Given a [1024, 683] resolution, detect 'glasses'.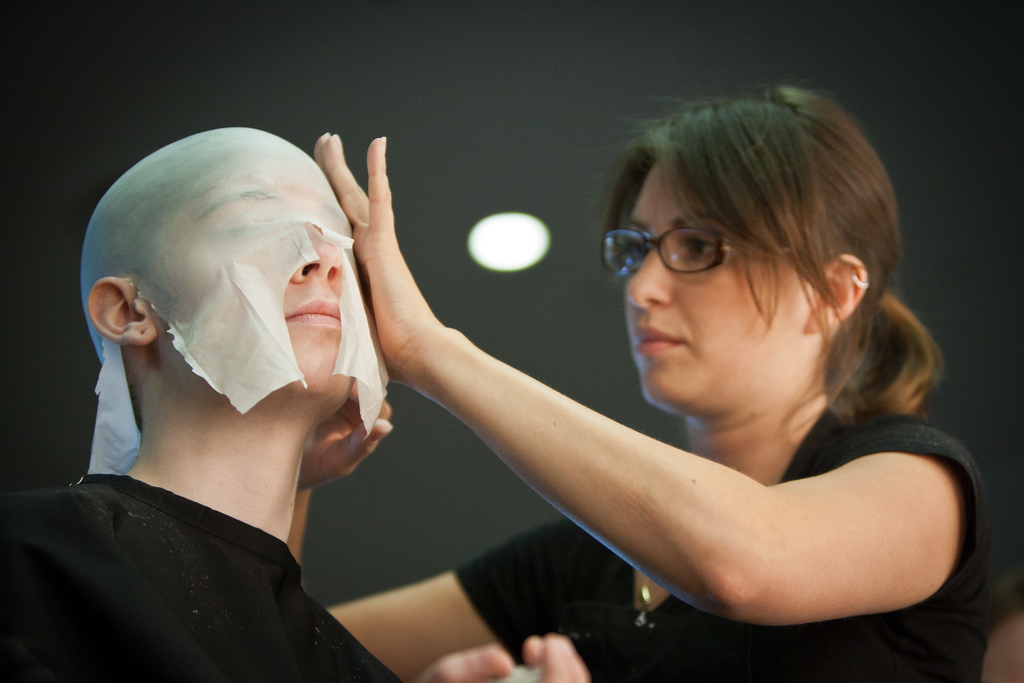
bbox=(600, 227, 777, 274).
